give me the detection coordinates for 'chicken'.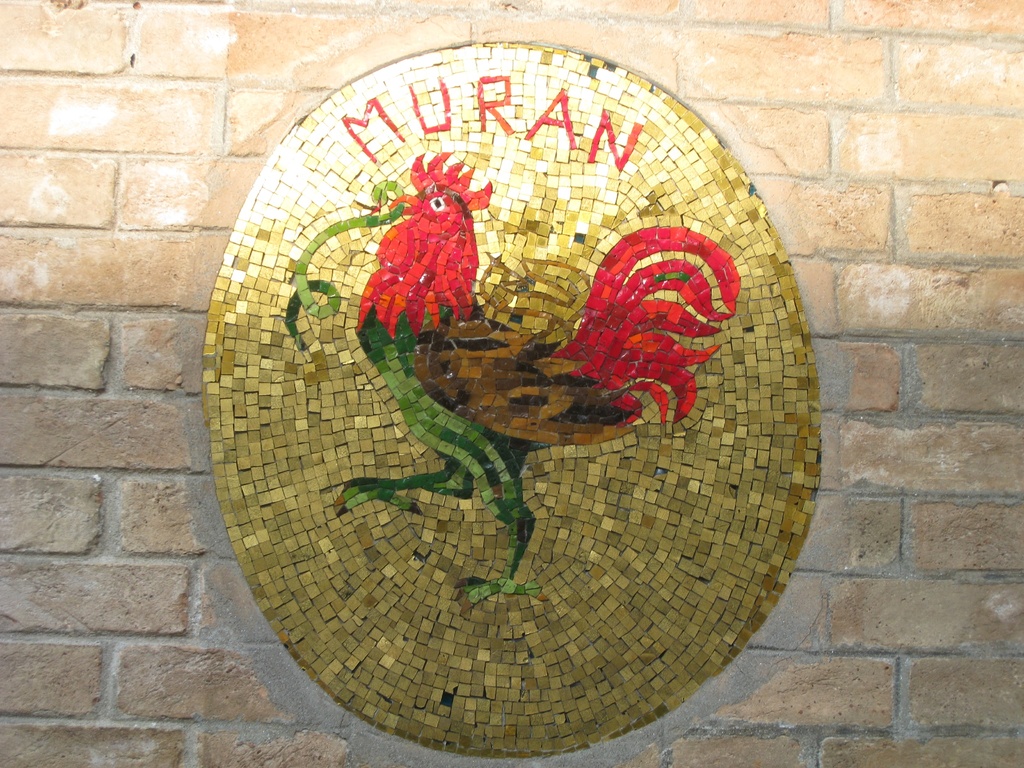
(330,146,744,605).
